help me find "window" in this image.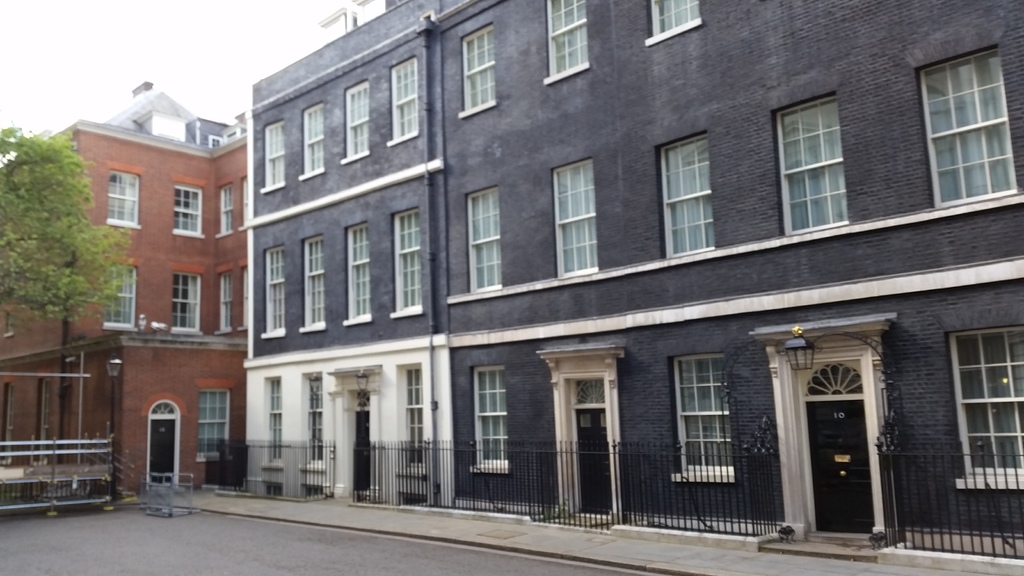
Found it: l=259, t=116, r=282, b=191.
